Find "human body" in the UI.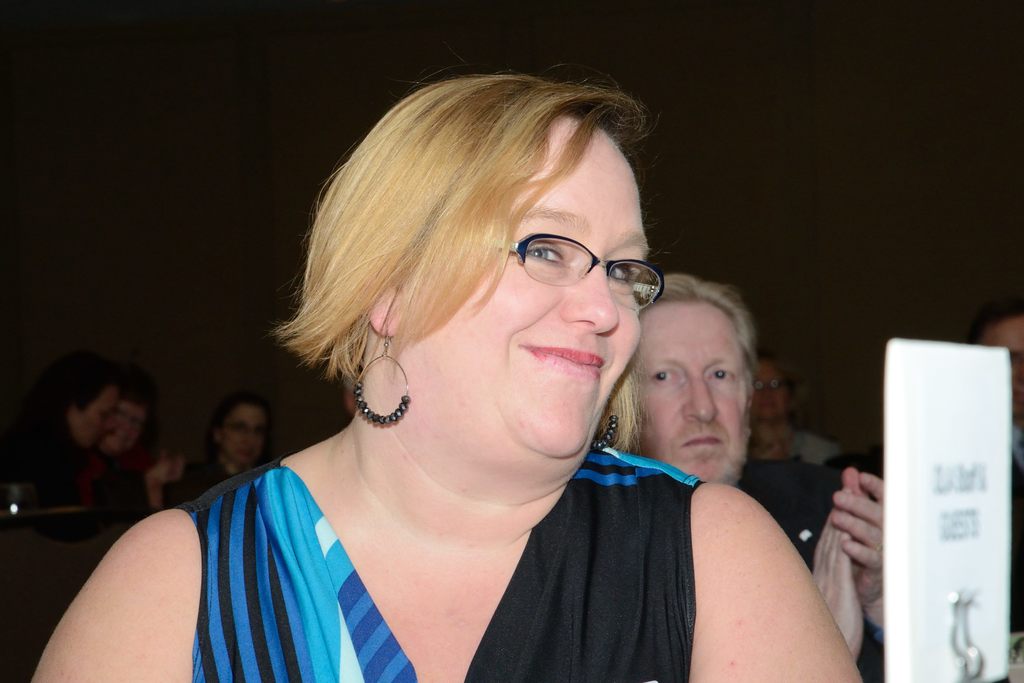
UI element at 29,70,876,682.
